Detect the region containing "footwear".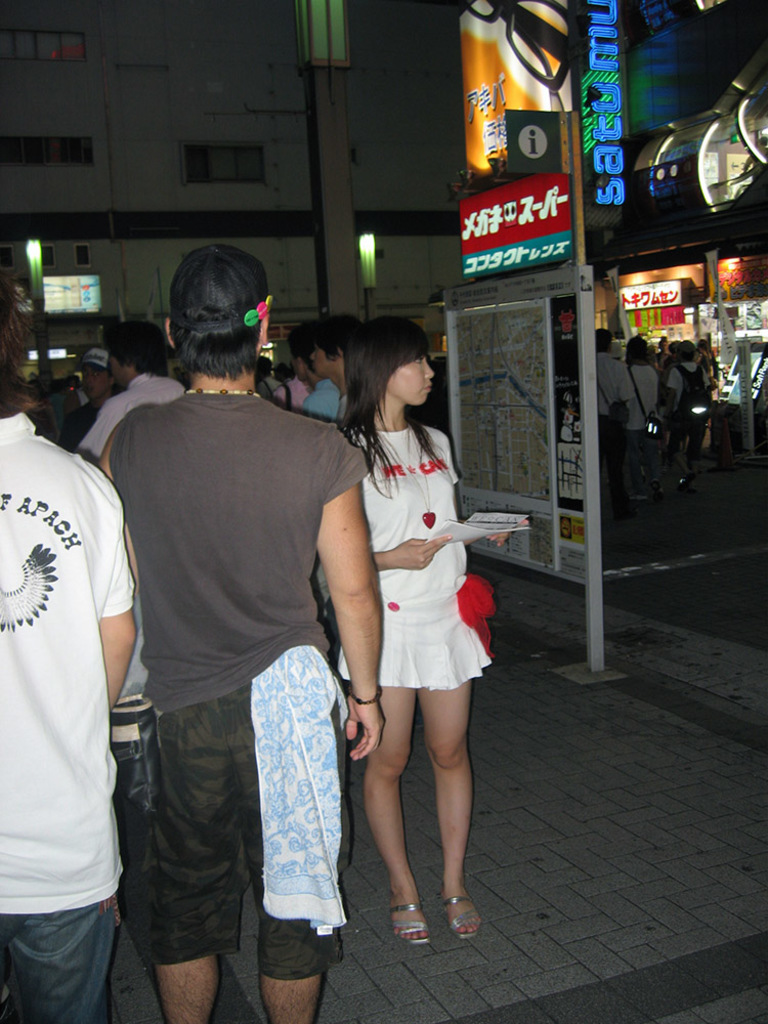
pyautogui.locateOnScreen(616, 506, 634, 520).
